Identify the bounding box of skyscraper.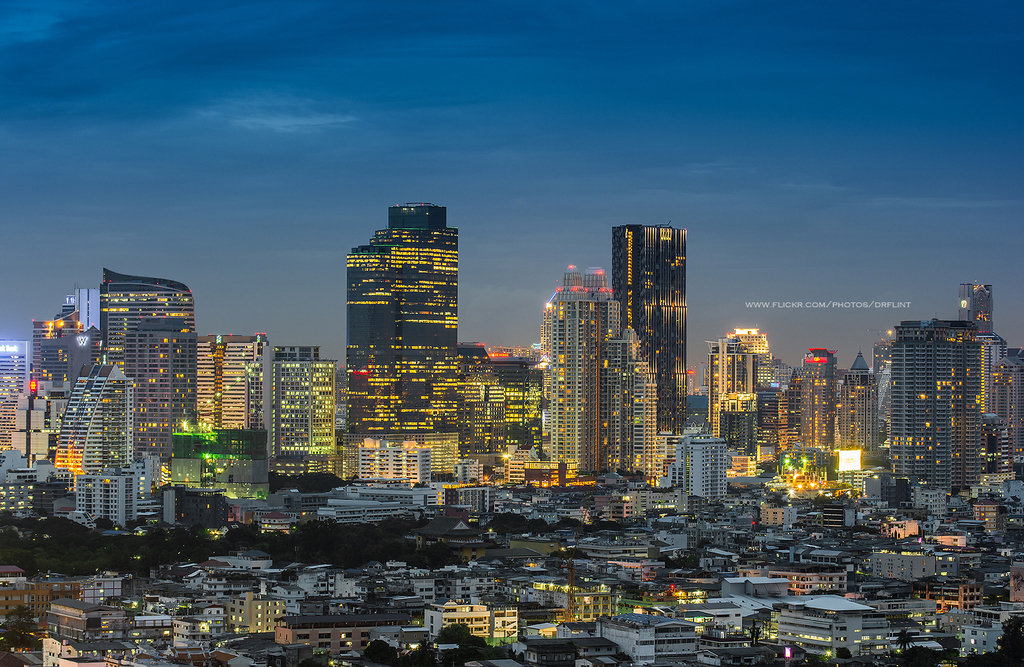
region(193, 336, 274, 453).
